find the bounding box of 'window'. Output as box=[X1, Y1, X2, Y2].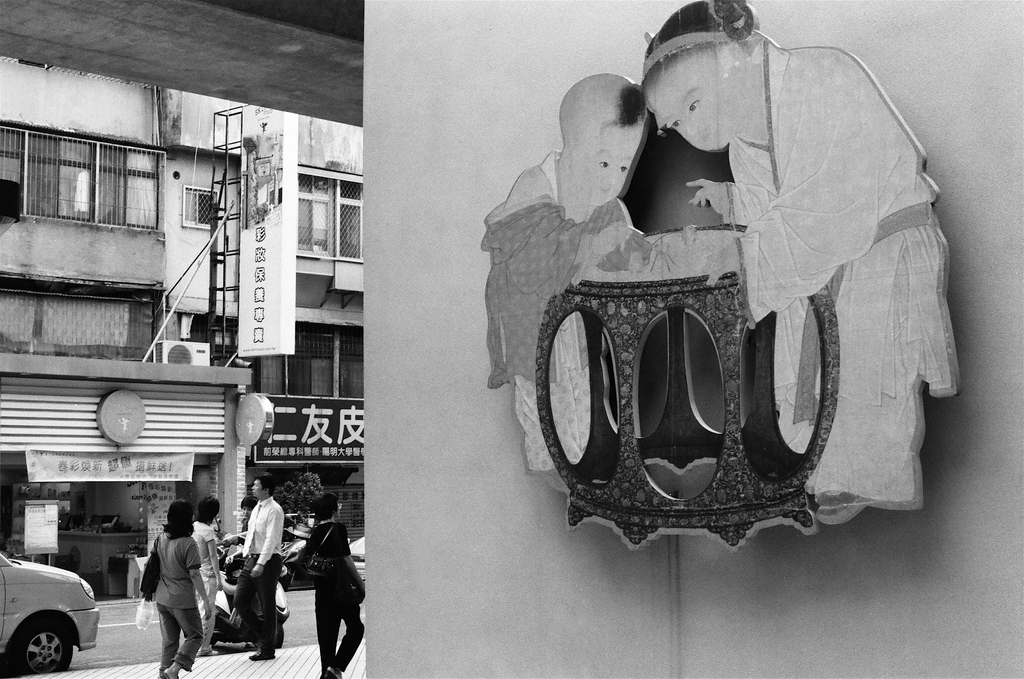
box=[294, 162, 364, 262].
